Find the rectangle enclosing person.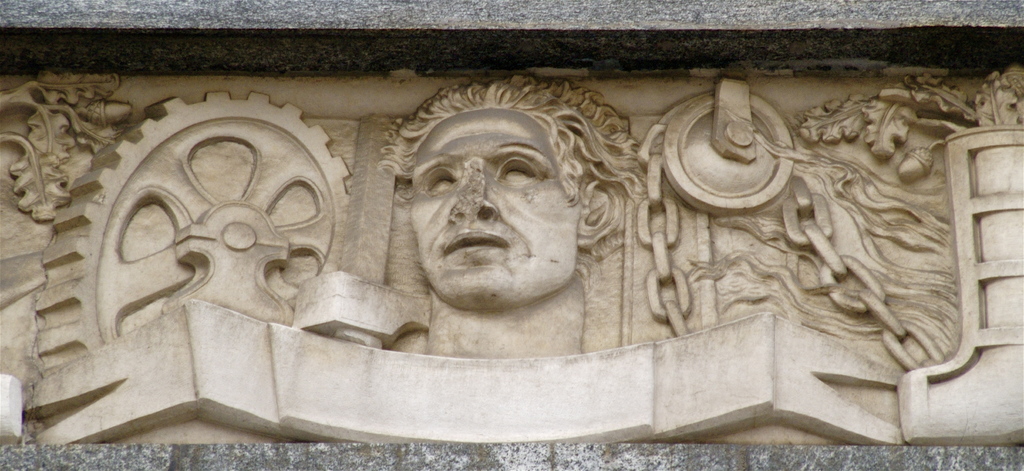
[376,70,640,359].
